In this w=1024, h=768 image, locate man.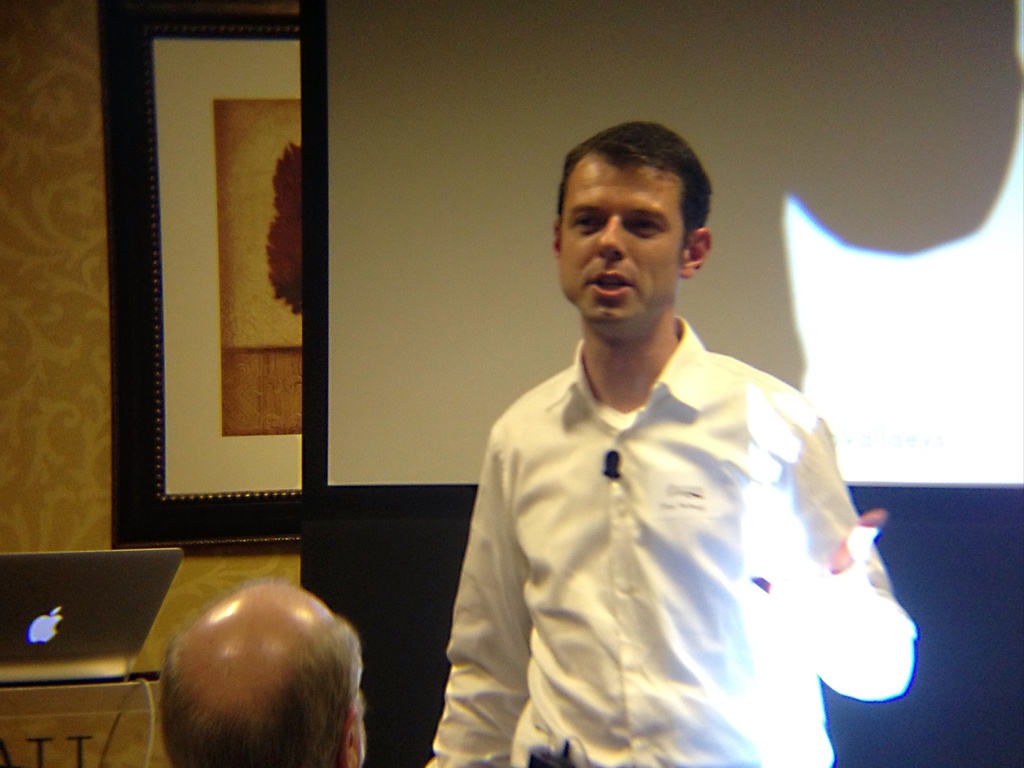
Bounding box: bbox(164, 574, 375, 767).
